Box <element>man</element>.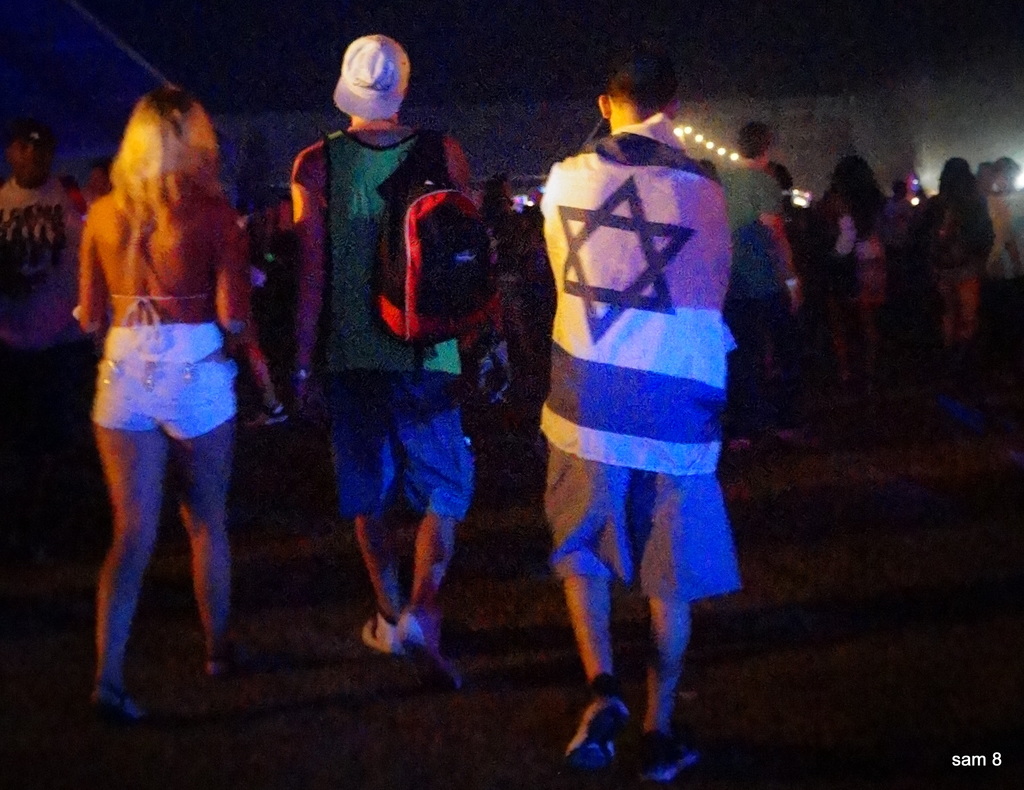
rect(0, 101, 88, 362).
